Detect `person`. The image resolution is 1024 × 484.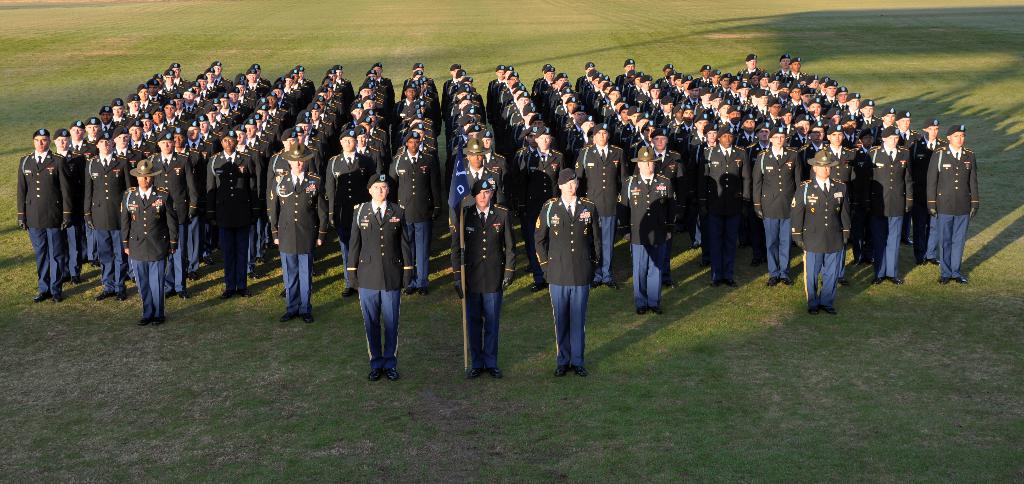
225, 122, 262, 276.
